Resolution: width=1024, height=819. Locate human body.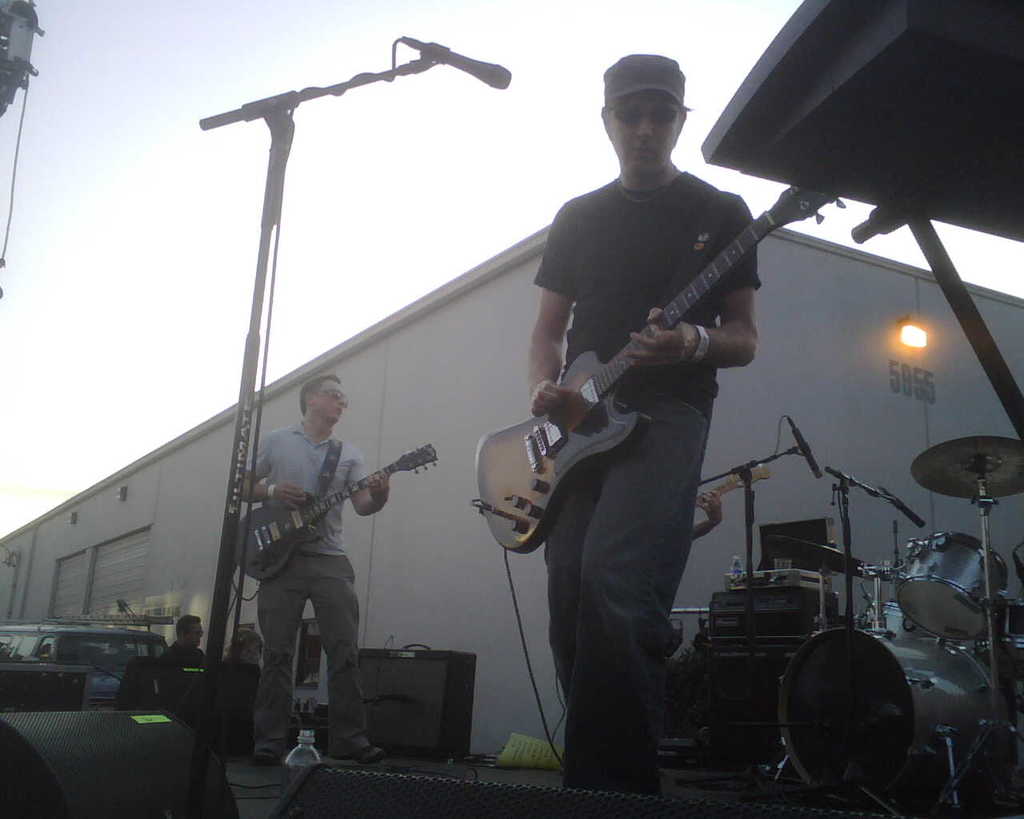
rect(158, 609, 204, 692).
